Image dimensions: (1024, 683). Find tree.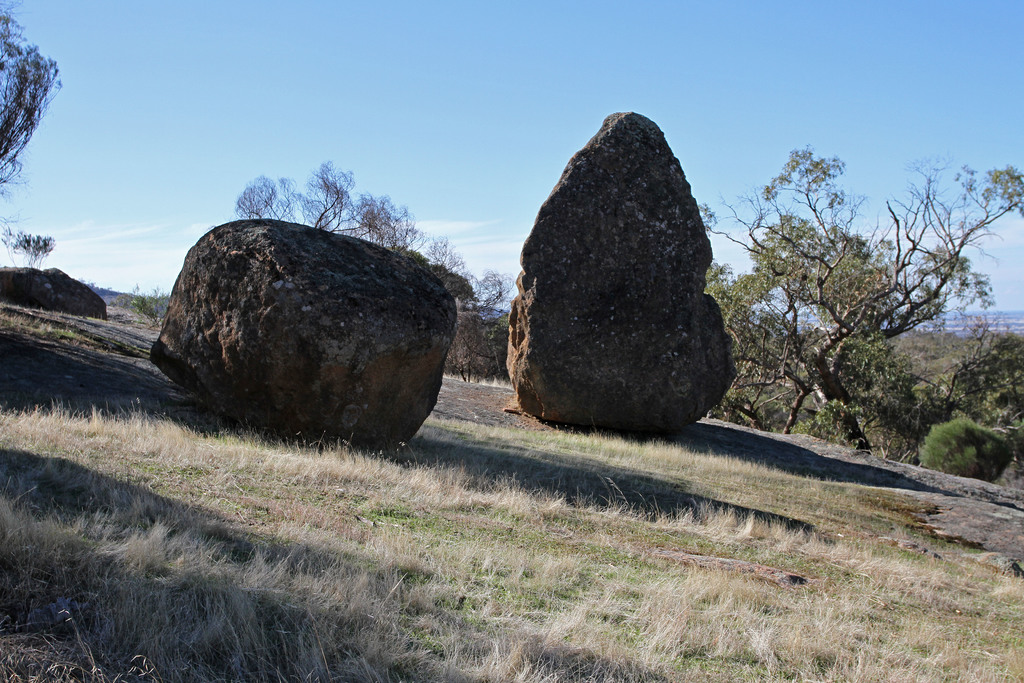
crop(722, 150, 977, 478).
